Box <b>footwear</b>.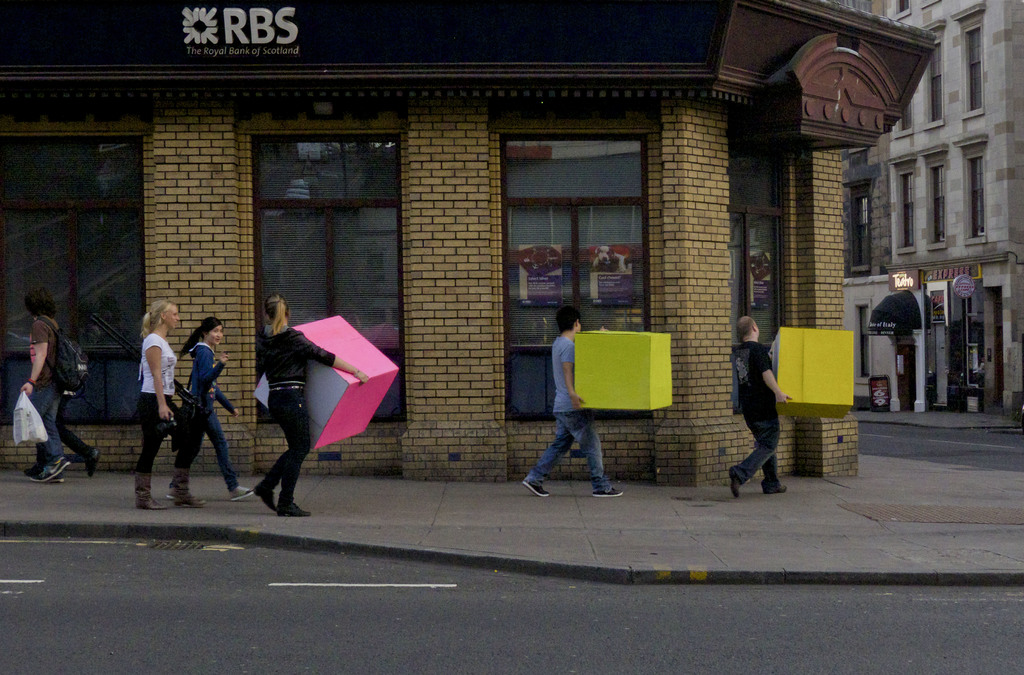
x1=78, y1=445, x2=93, y2=479.
